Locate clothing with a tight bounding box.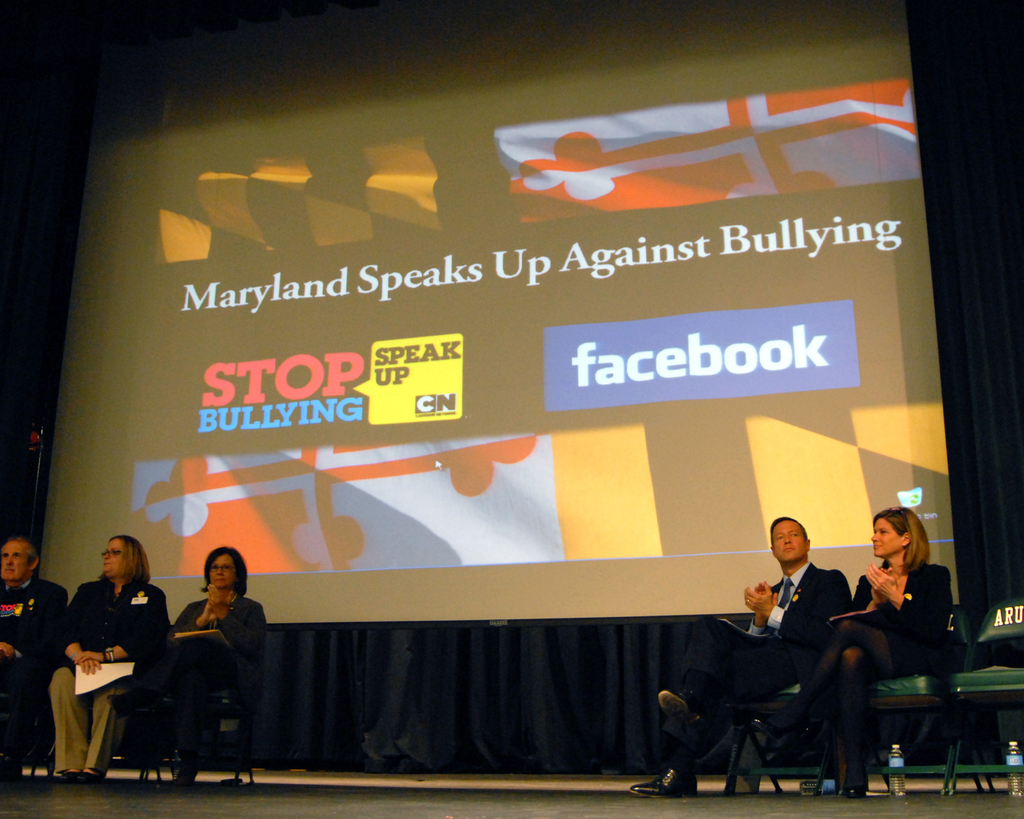
0, 578, 65, 777.
